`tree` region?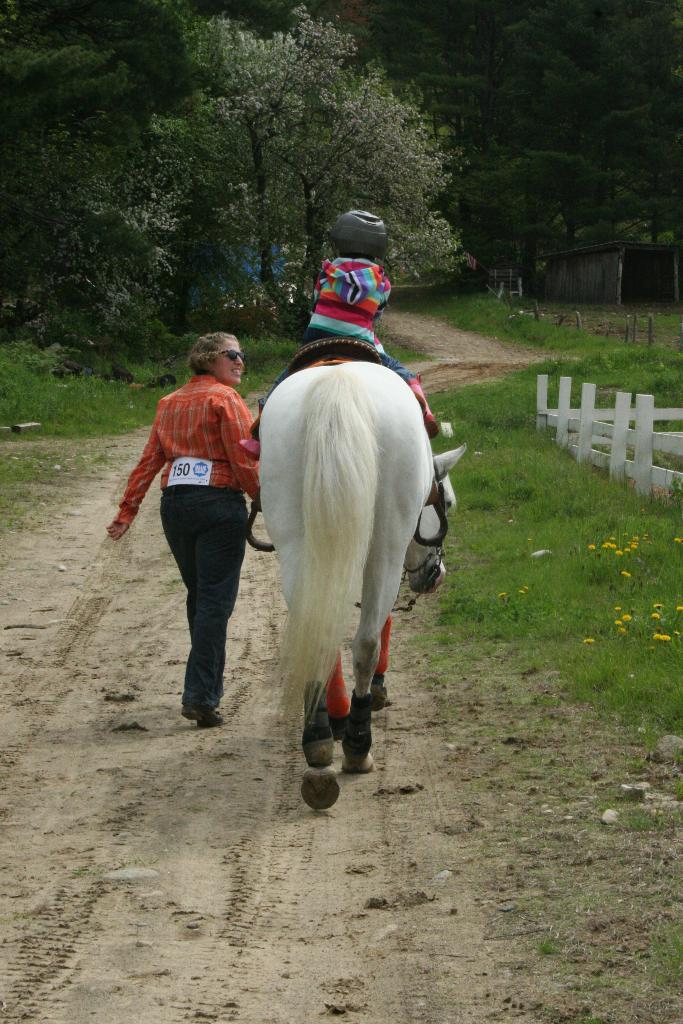
crop(0, 0, 272, 346)
